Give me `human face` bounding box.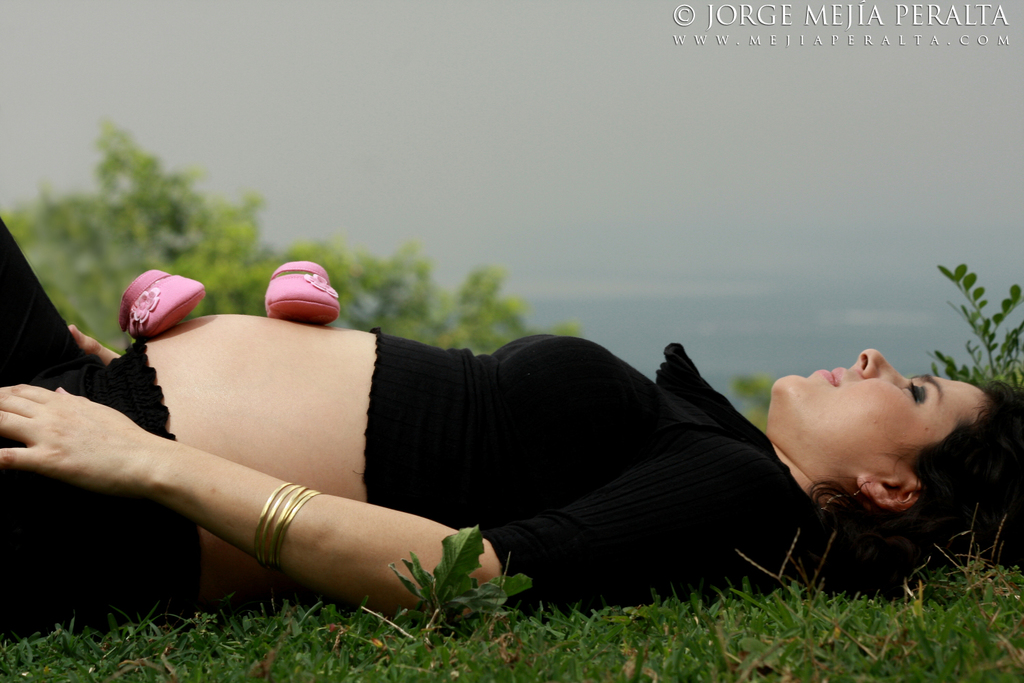
{"x1": 769, "y1": 348, "x2": 989, "y2": 478}.
